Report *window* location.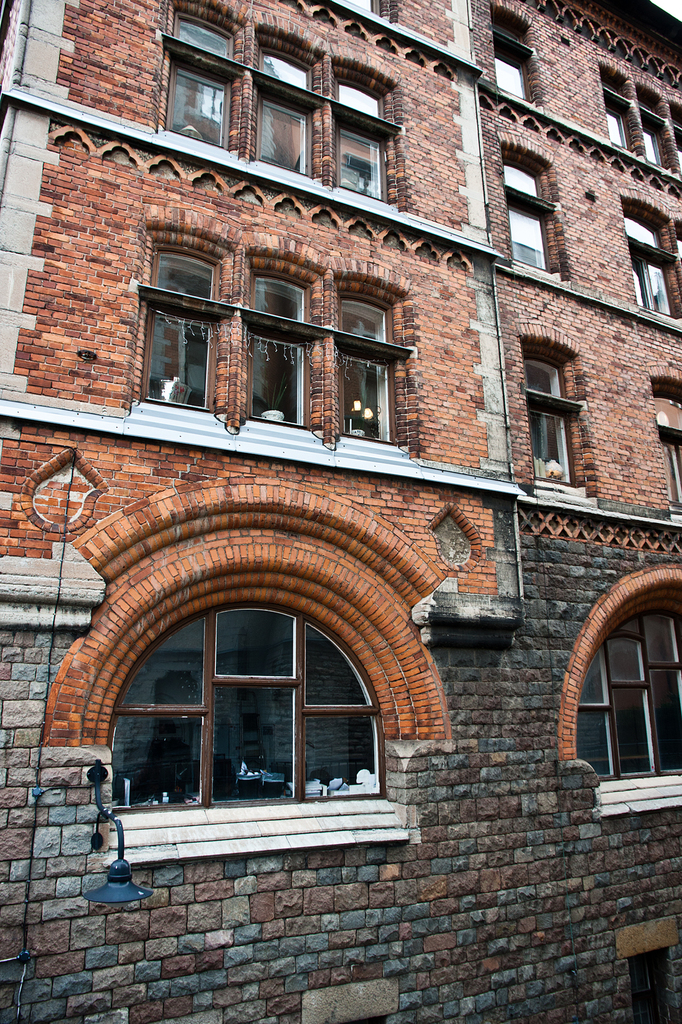
Report: {"left": 495, "top": 15, "right": 535, "bottom": 106}.
